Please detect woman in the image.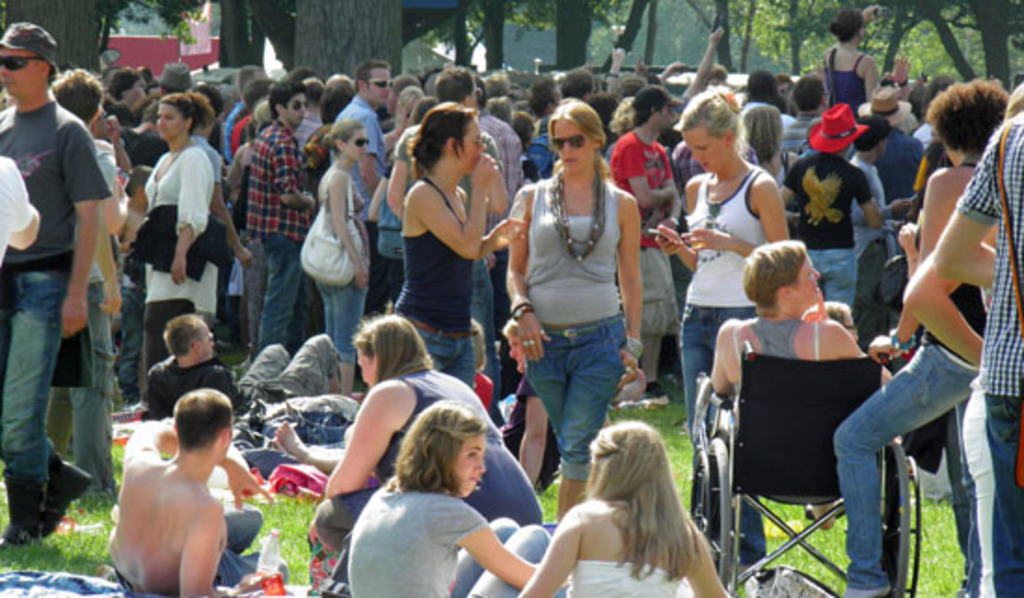
343:397:572:596.
